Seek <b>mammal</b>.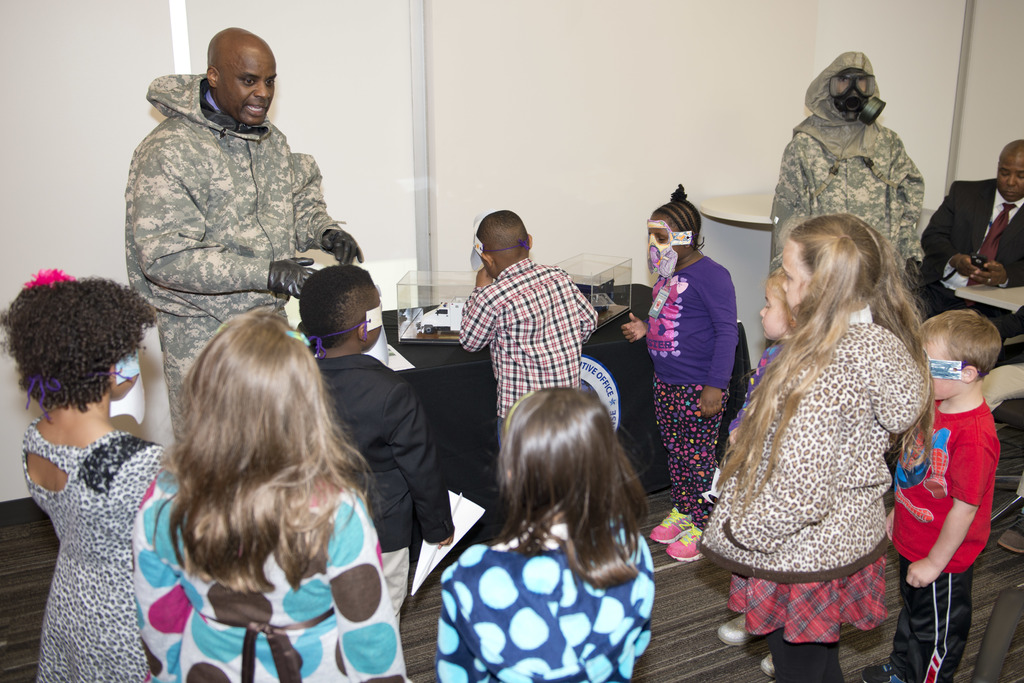
(123,21,360,444).
